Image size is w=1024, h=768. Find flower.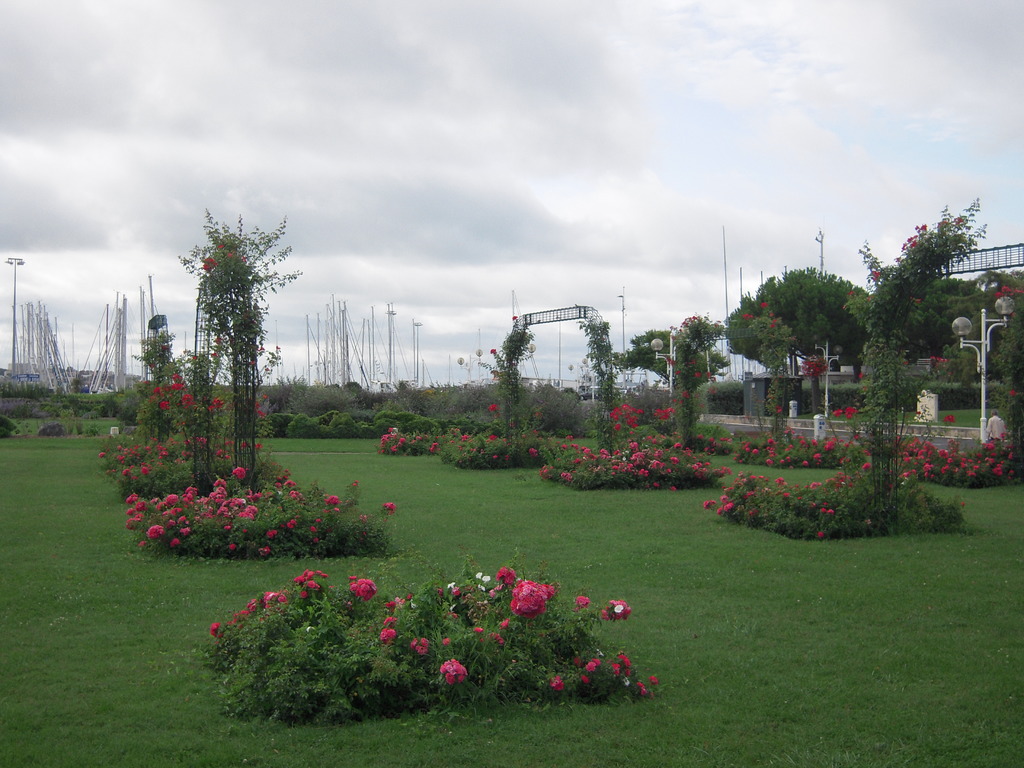
l=595, t=444, r=613, b=461.
